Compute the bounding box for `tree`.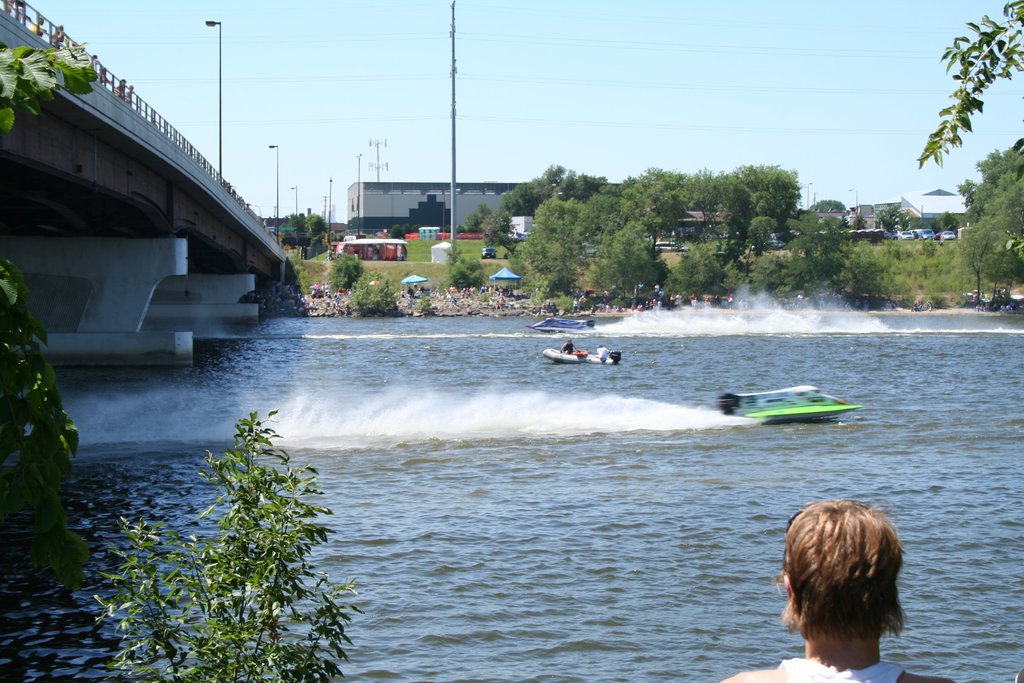
[950,138,1023,304].
